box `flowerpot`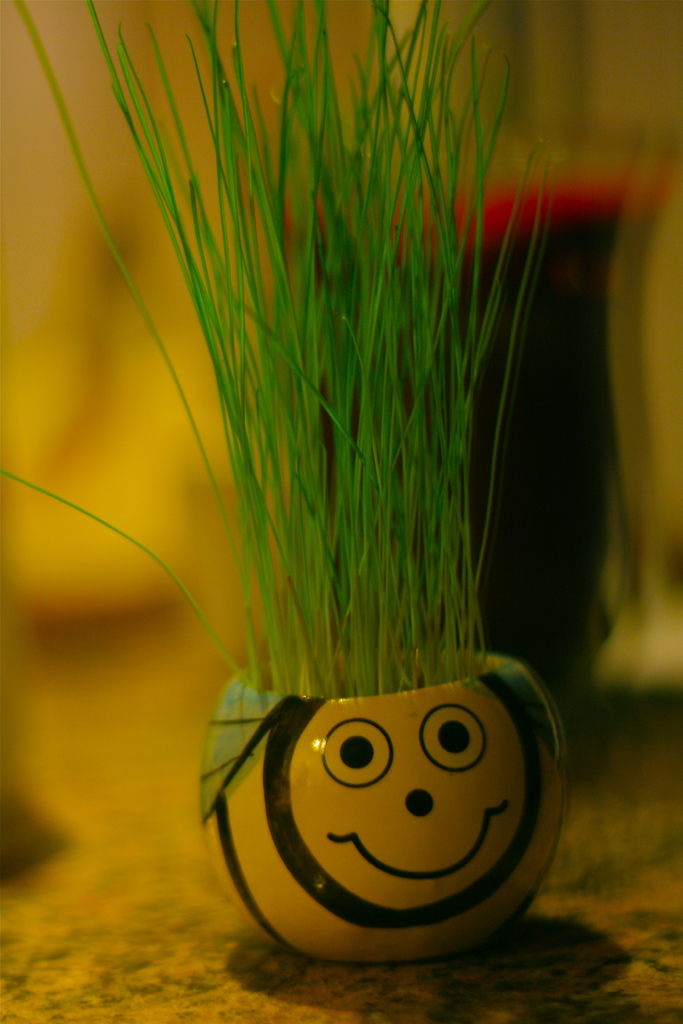
{"x1": 197, "y1": 638, "x2": 564, "y2": 961}
